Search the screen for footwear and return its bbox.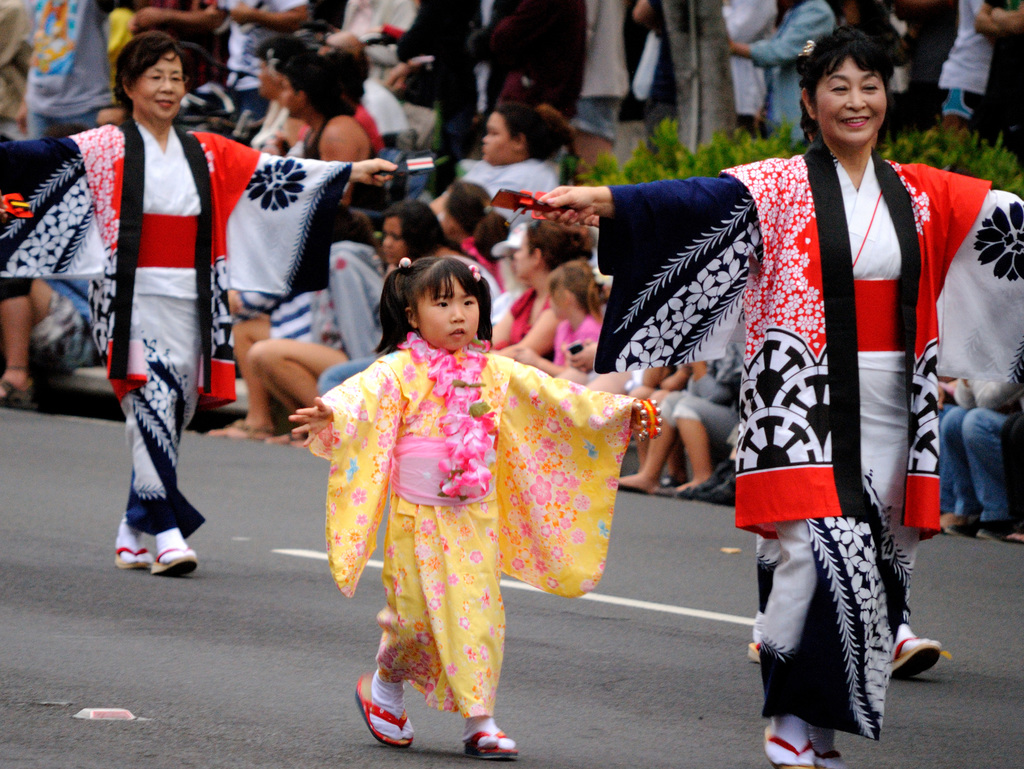
Found: rect(262, 421, 317, 448).
